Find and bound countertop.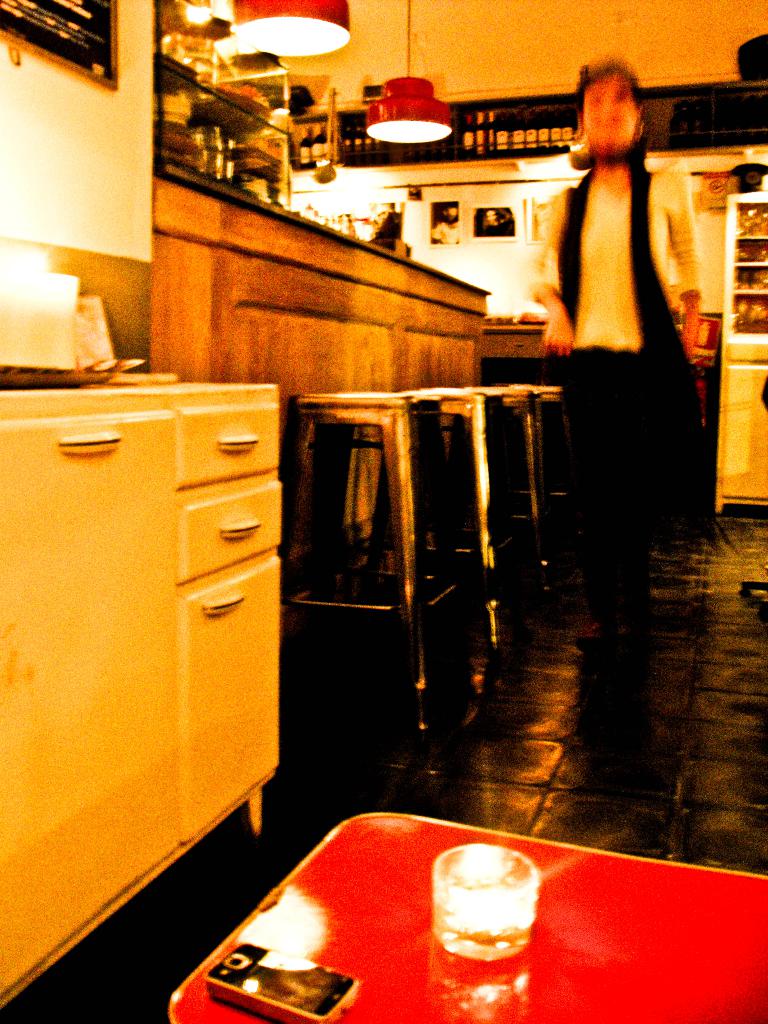
Bound: crop(156, 163, 493, 300).
